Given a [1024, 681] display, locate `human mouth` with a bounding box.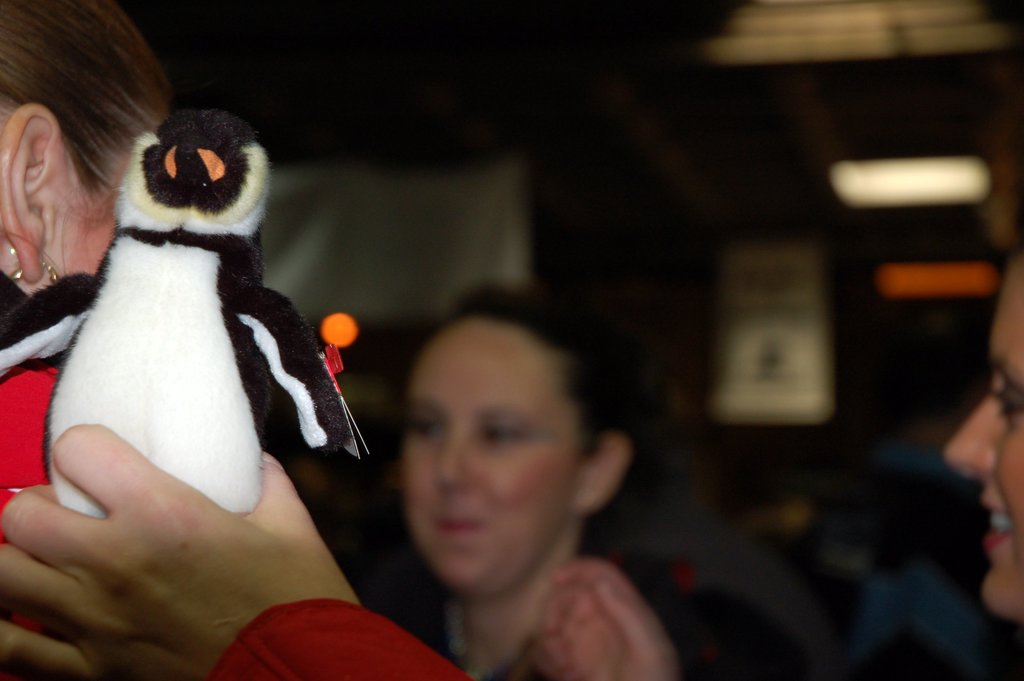
Located: 435:514:478:532.
